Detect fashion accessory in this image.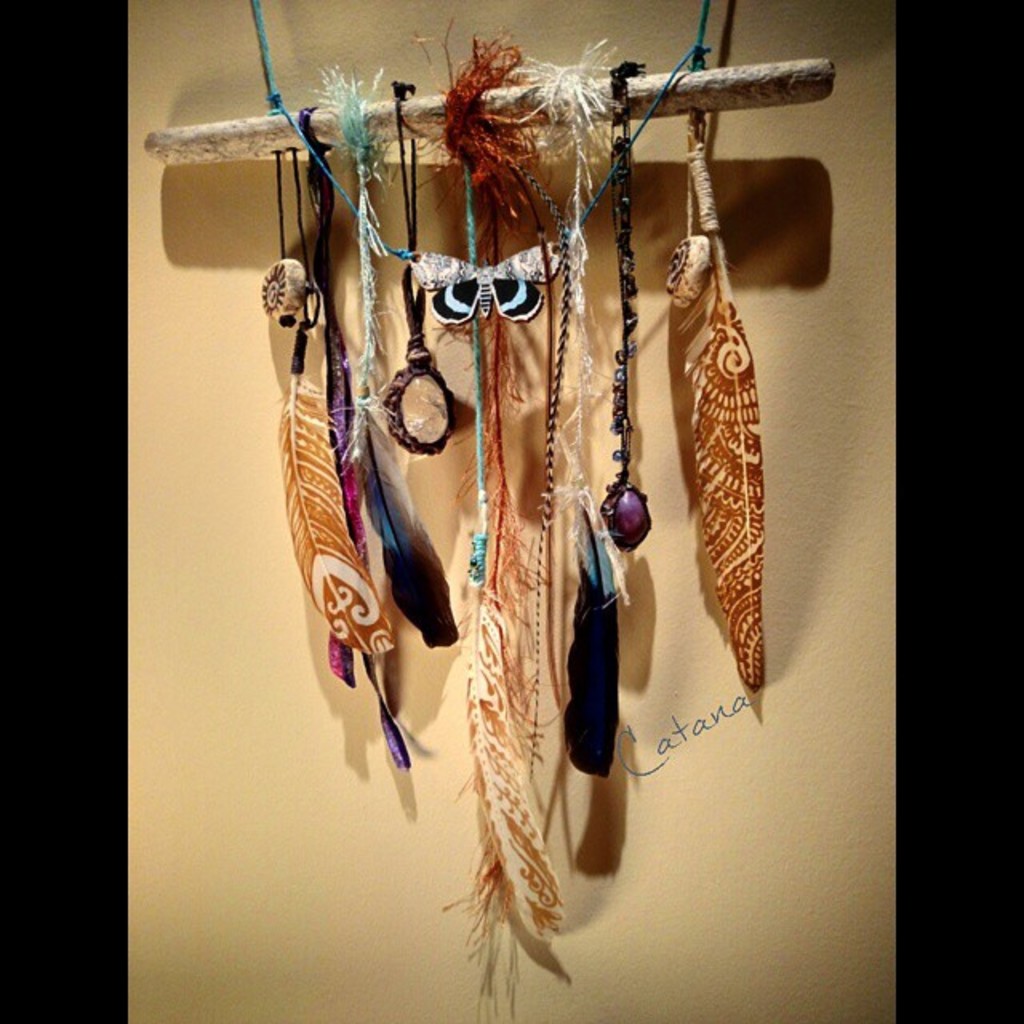
Detection: locate(246, 0, 717, 318).
